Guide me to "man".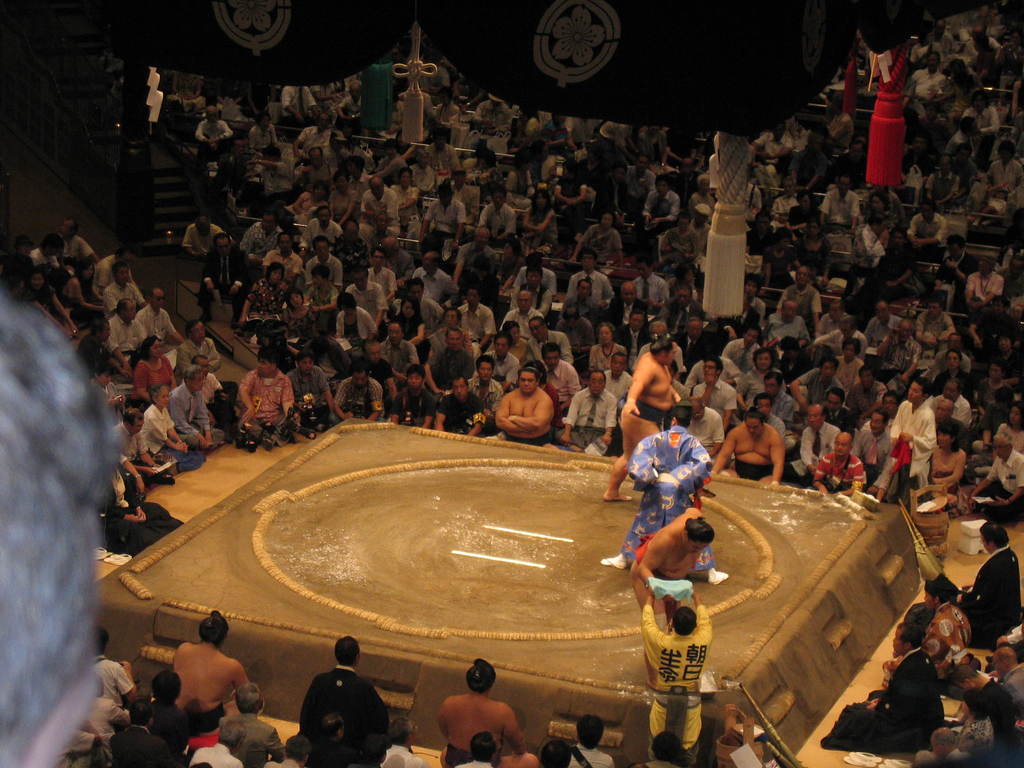
Guidance: left=238, top=210, right=286, bottom=258.
